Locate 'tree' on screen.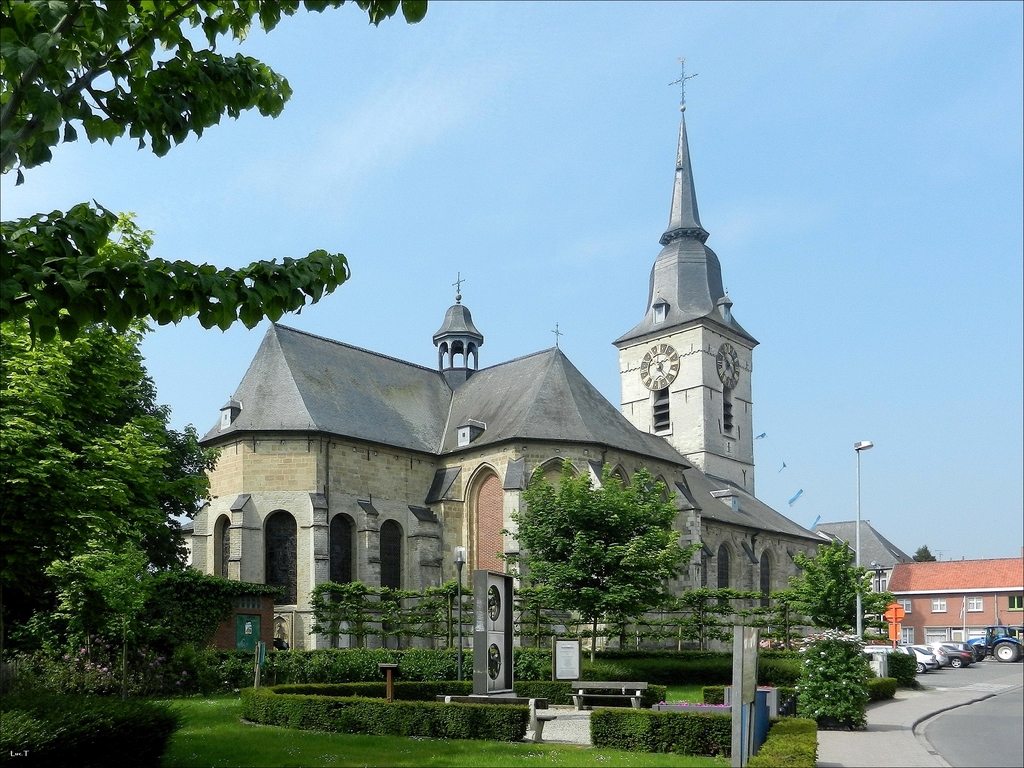
On screen at [x1=774, y1=534, x2=897, y2=635].
